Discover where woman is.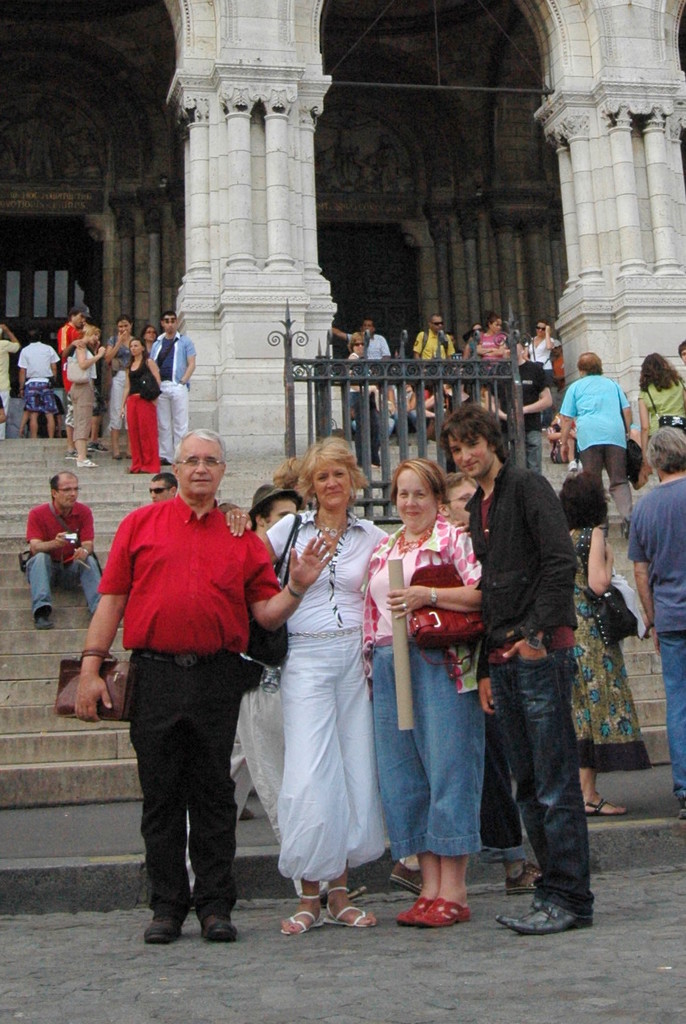
Discovered at (left=70, top=326, right=106, bottom=468).
